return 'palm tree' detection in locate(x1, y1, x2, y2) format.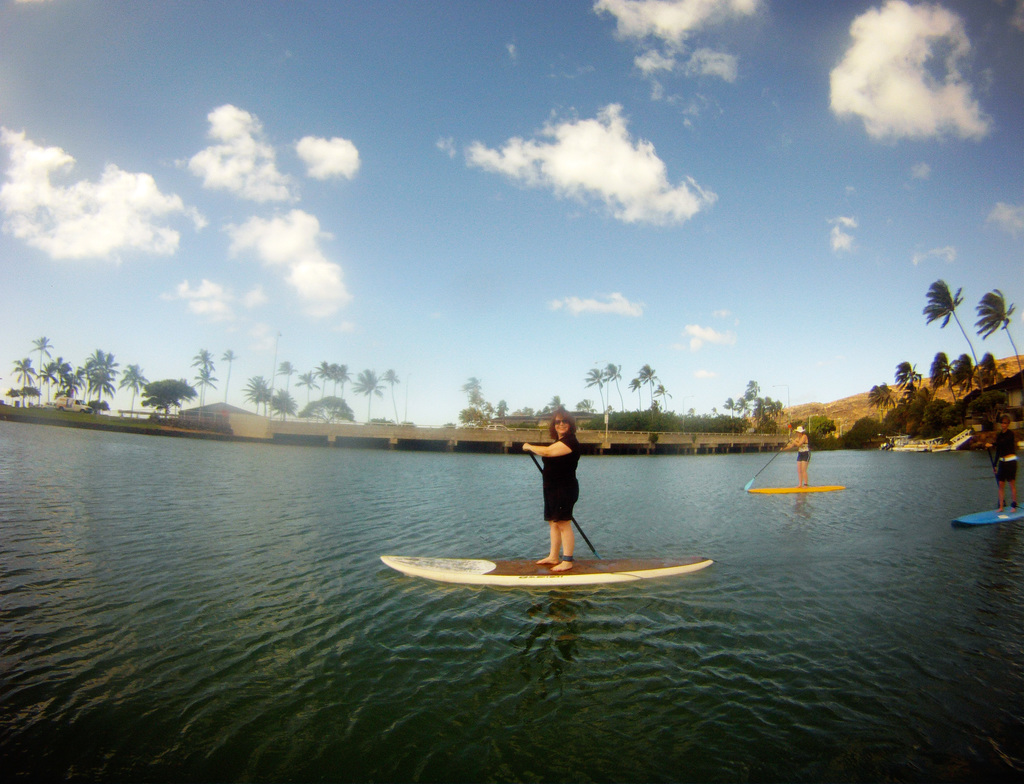
locate(195, 353, 220, 407).
